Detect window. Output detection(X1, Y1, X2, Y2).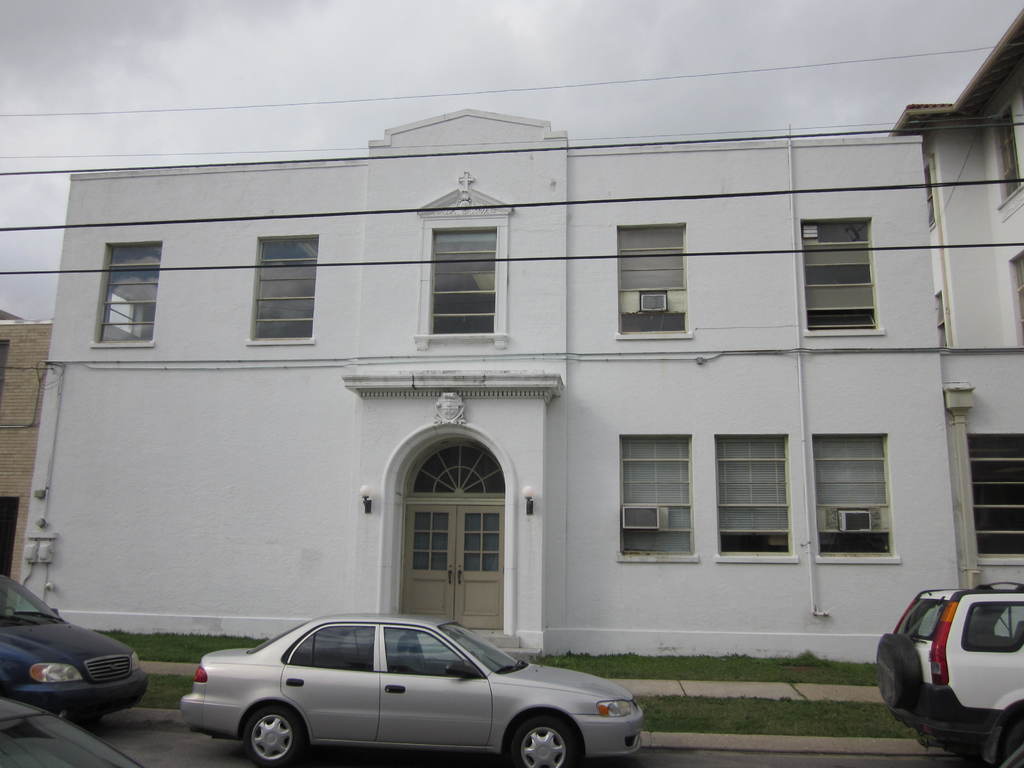
detection(612, 221, 689, 334).
